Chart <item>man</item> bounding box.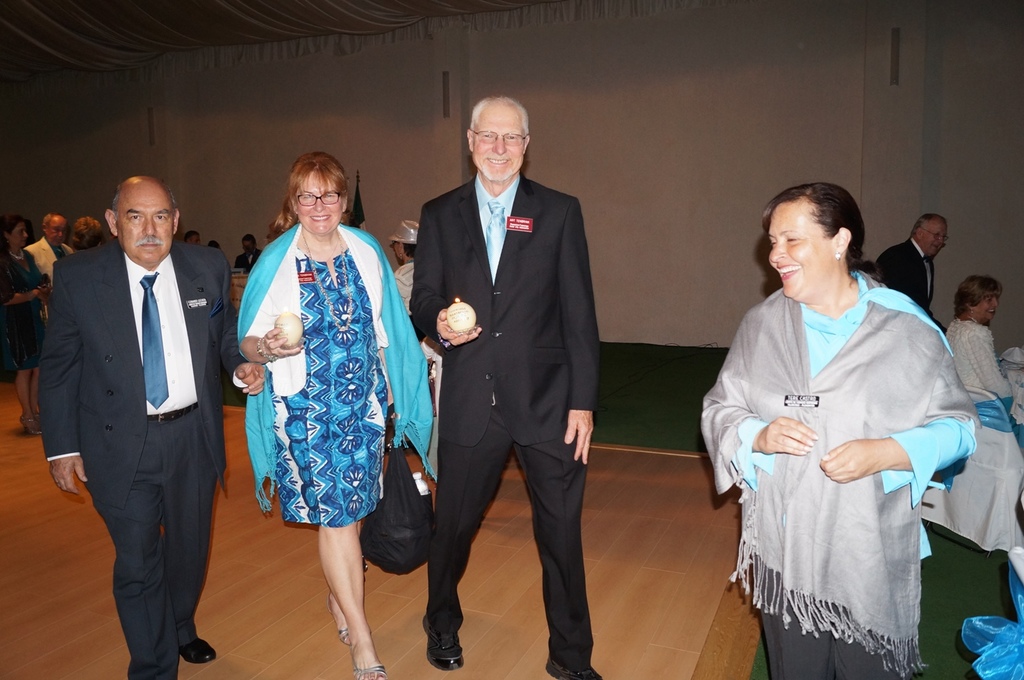
Charted: 871/211/952/322.
